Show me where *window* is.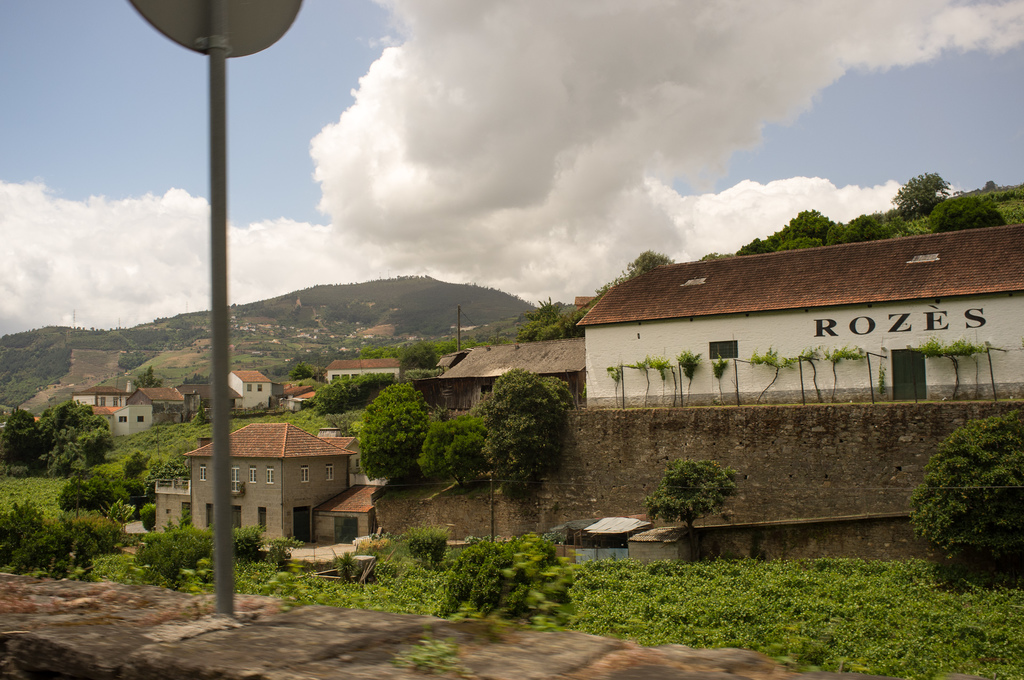
*window* is at detection(246, 384, 253, 391).
